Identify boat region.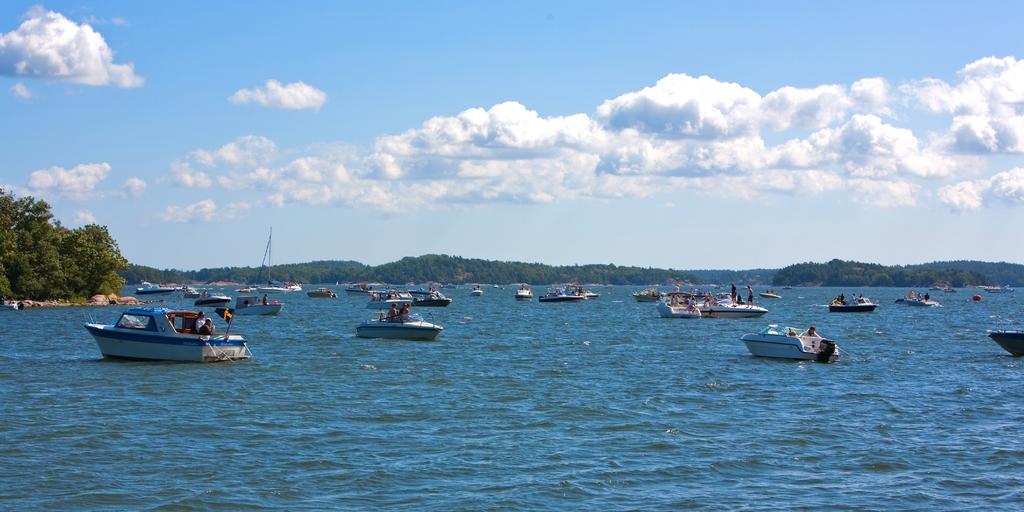
Region: x1=474 y1=289 x2=485 y2=298.
